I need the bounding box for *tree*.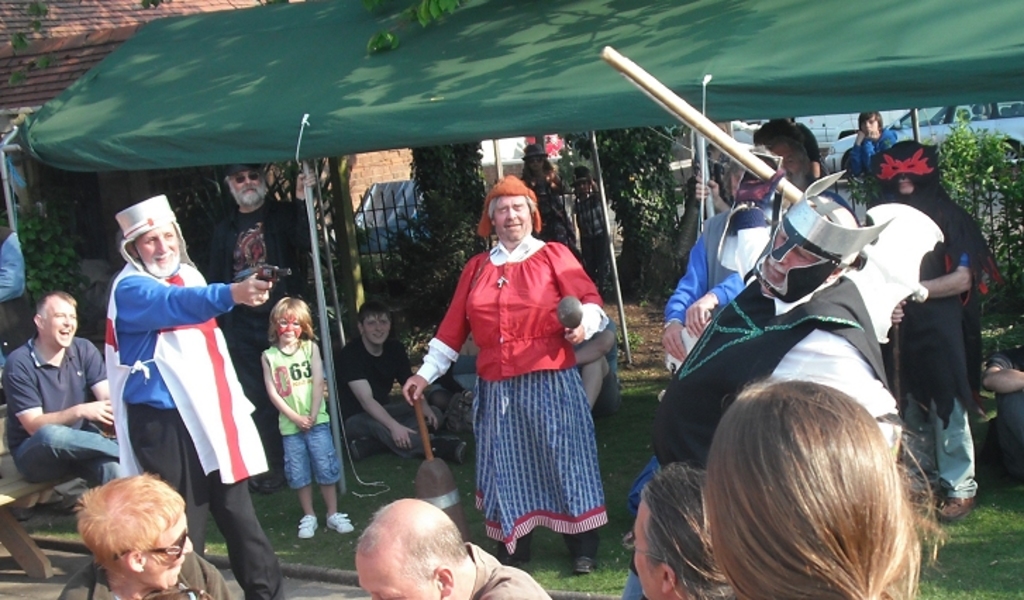
Here it is: (left=938, top=113, right=1023, bottom=265).
